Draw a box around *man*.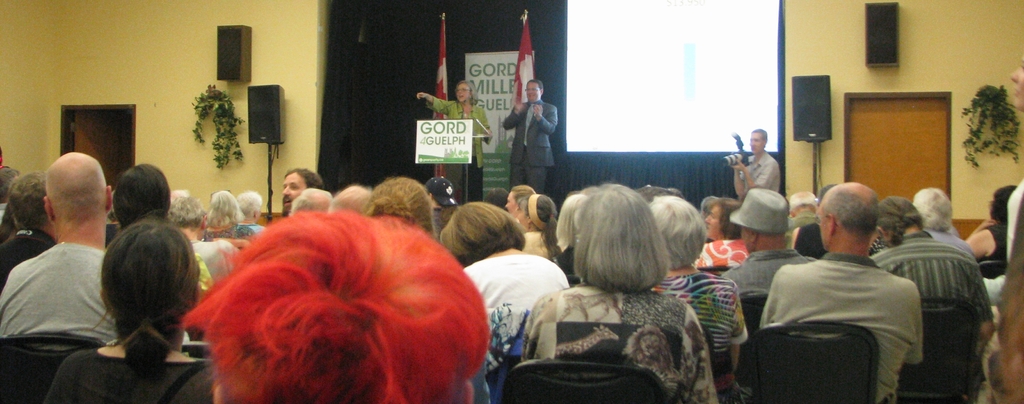
<region>729, 128, 781, 196</region>.
